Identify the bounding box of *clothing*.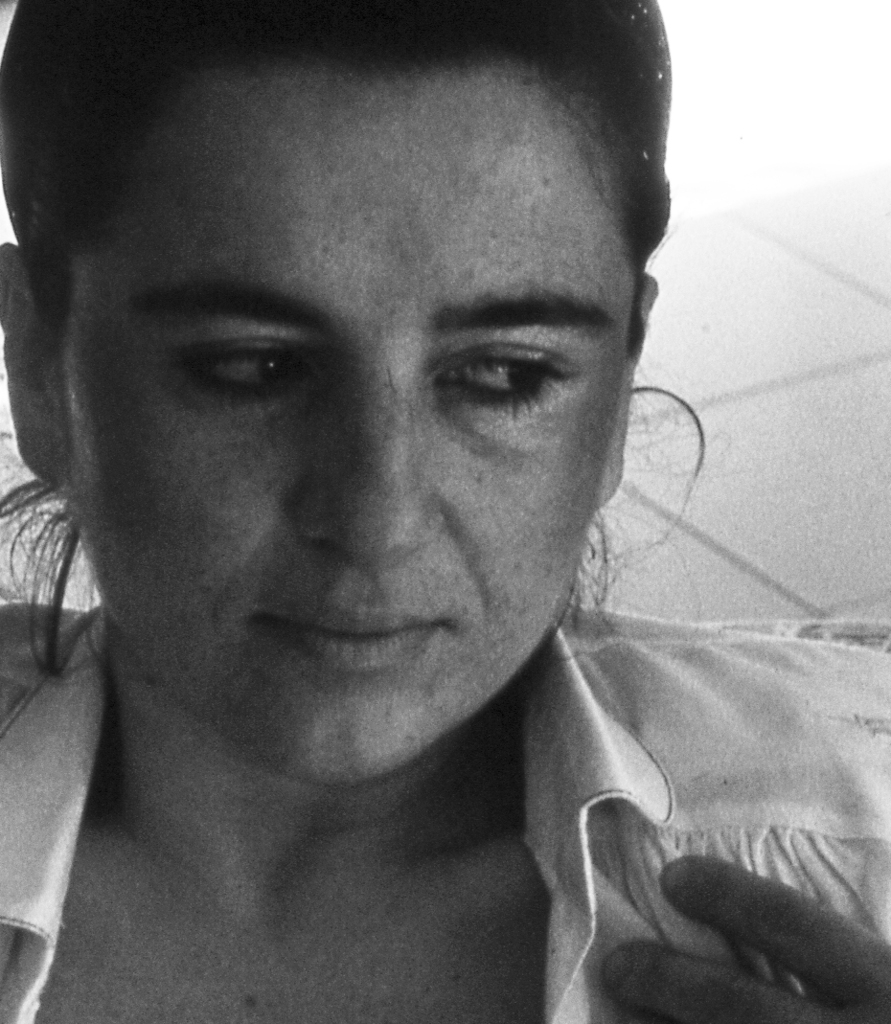
(0,594,770,1005).
